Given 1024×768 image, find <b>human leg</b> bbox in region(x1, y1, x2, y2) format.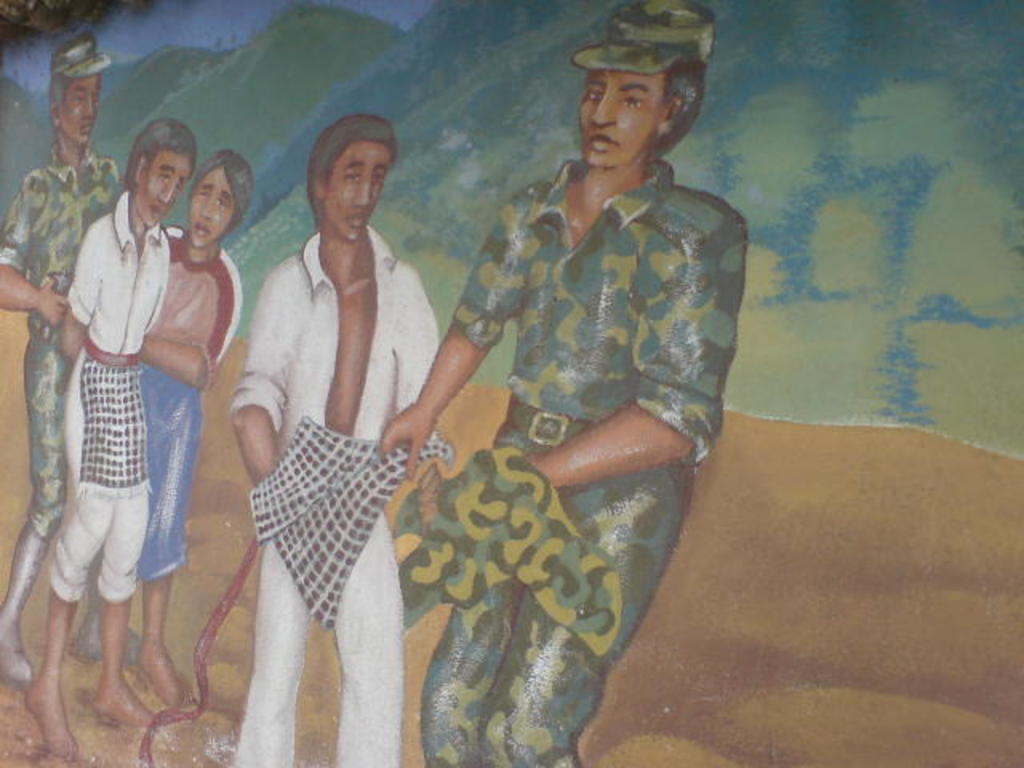
region(142, 365, 198, 709).
